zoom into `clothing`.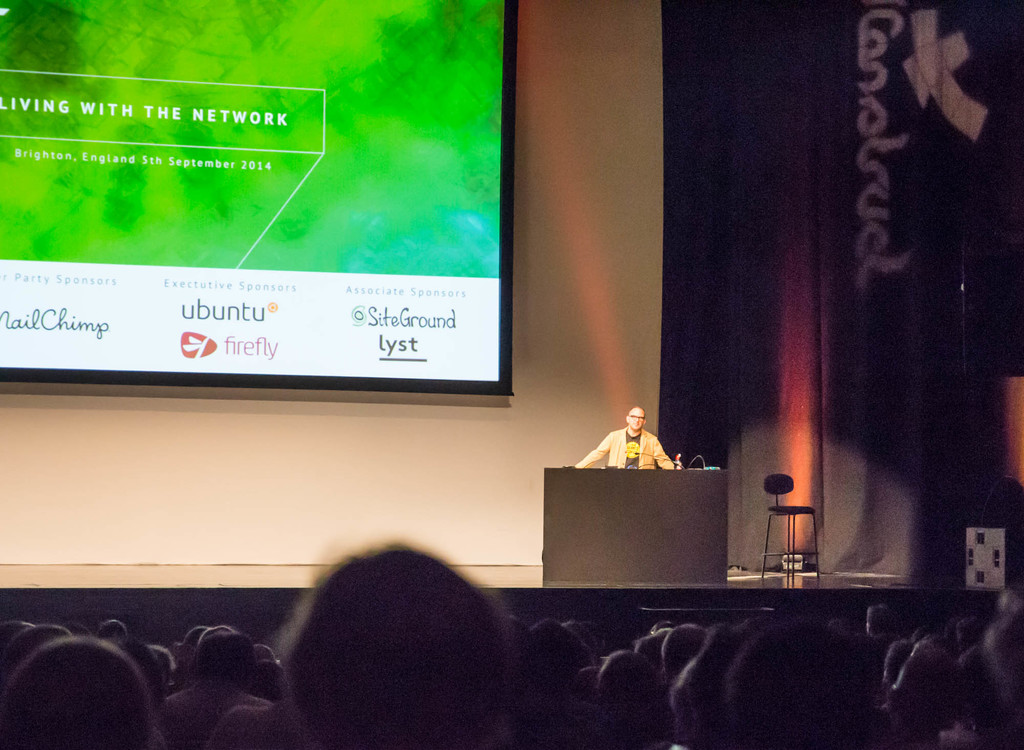
Zoom target: region(209, 698, 279, 749).
